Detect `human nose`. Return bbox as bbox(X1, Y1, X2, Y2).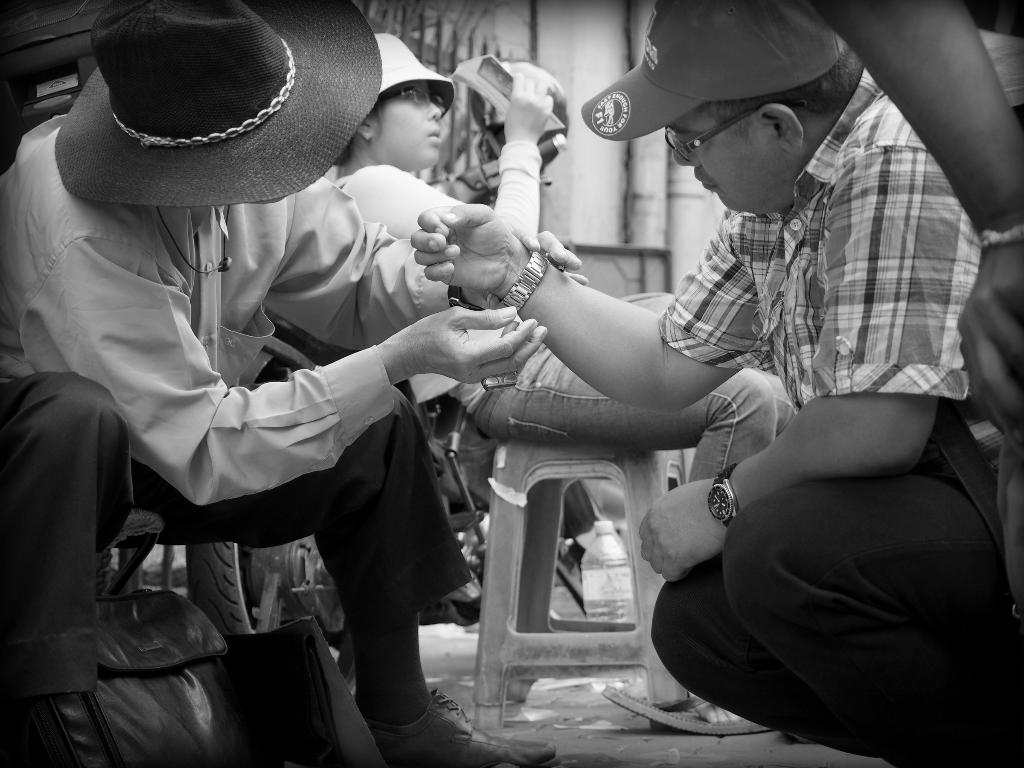
bbox(428, 100, 443, 120).
